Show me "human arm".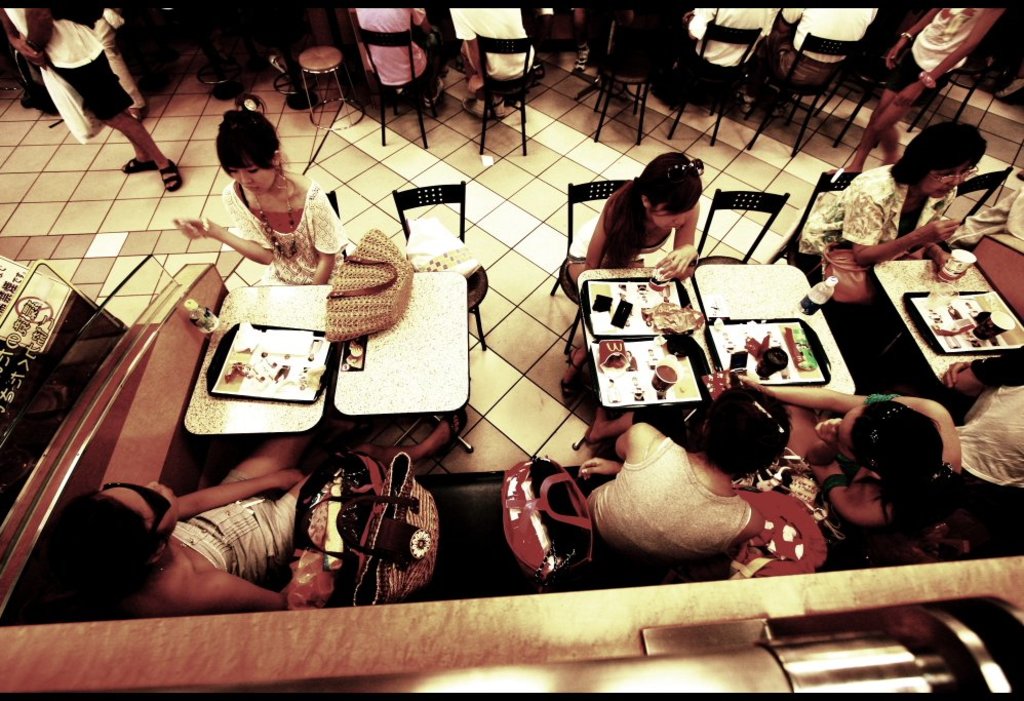
"human arm" is here: (left=878, top=6, right=951, bottom=68).
